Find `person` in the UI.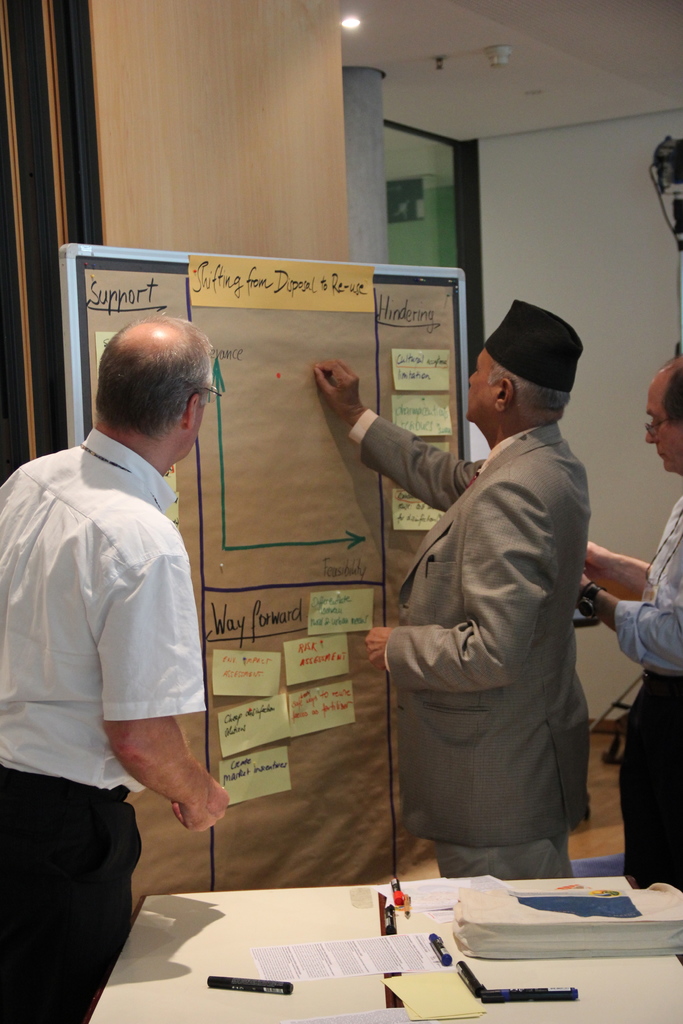
UI element at select_region(575, 353, 682, 902).
